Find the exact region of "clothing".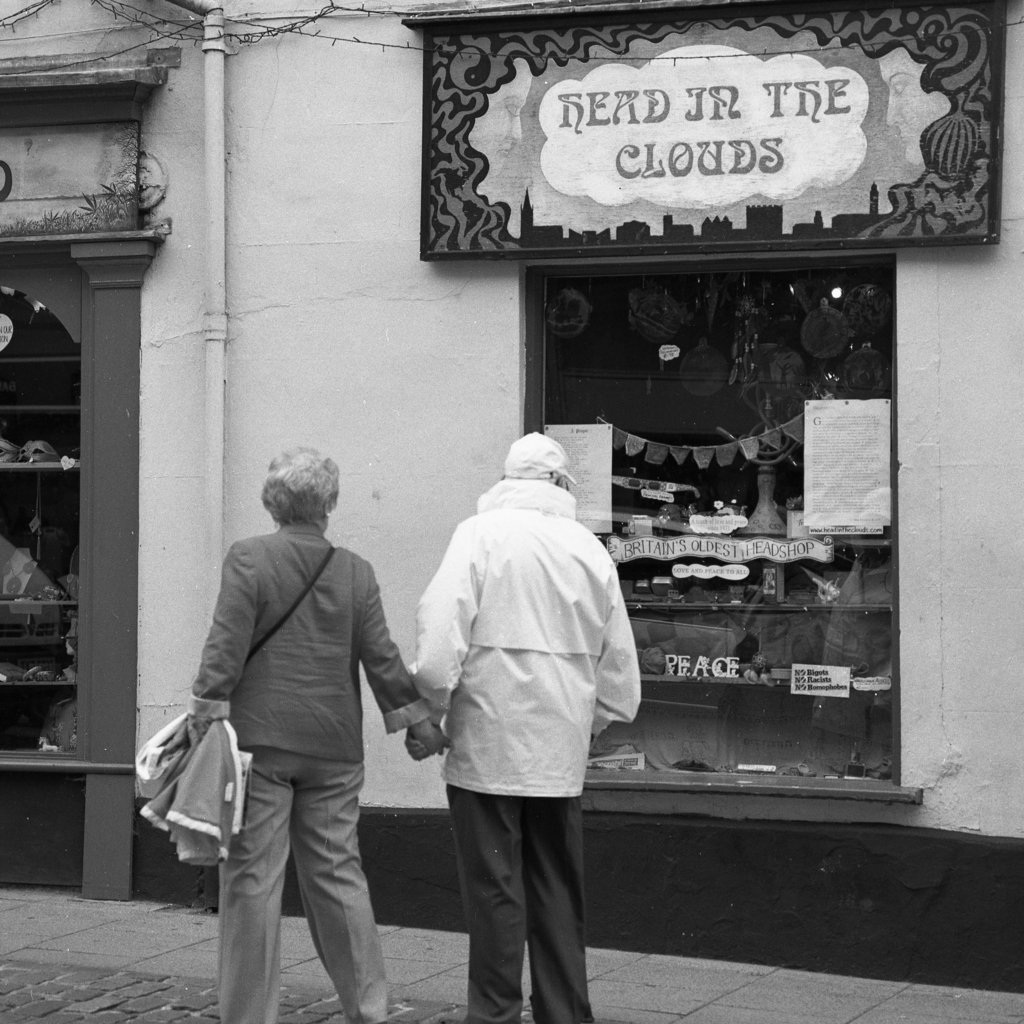
Exact region: box=[163, 485, 420, 977].
